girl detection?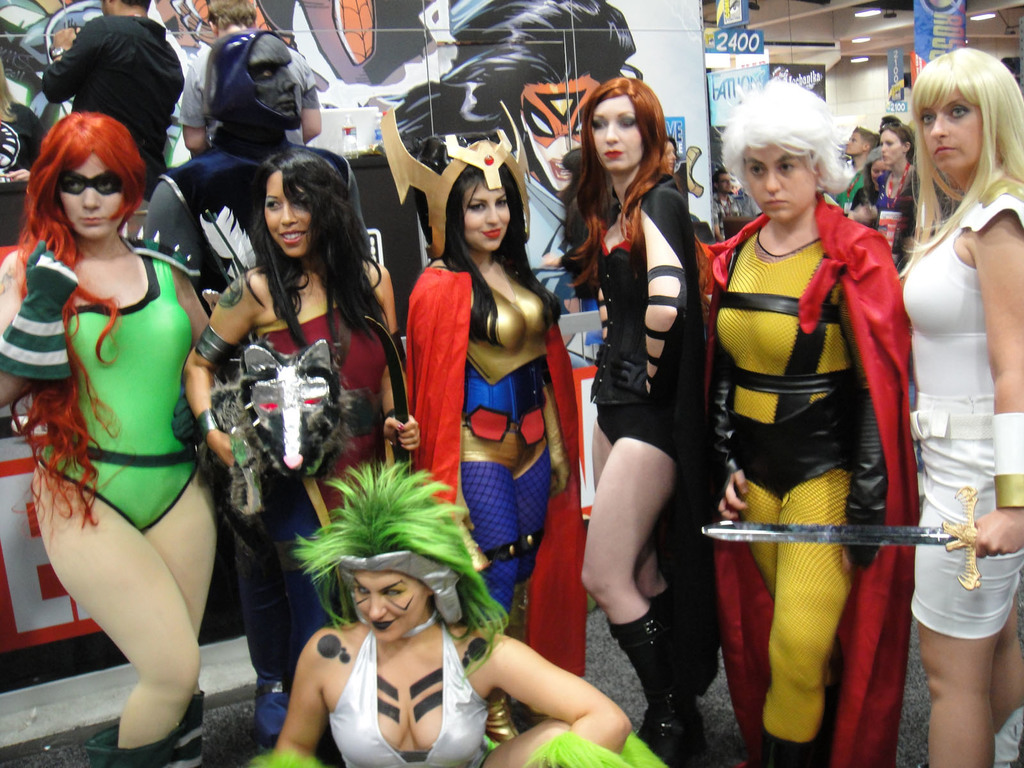
box(575, 68, 694, 767)
